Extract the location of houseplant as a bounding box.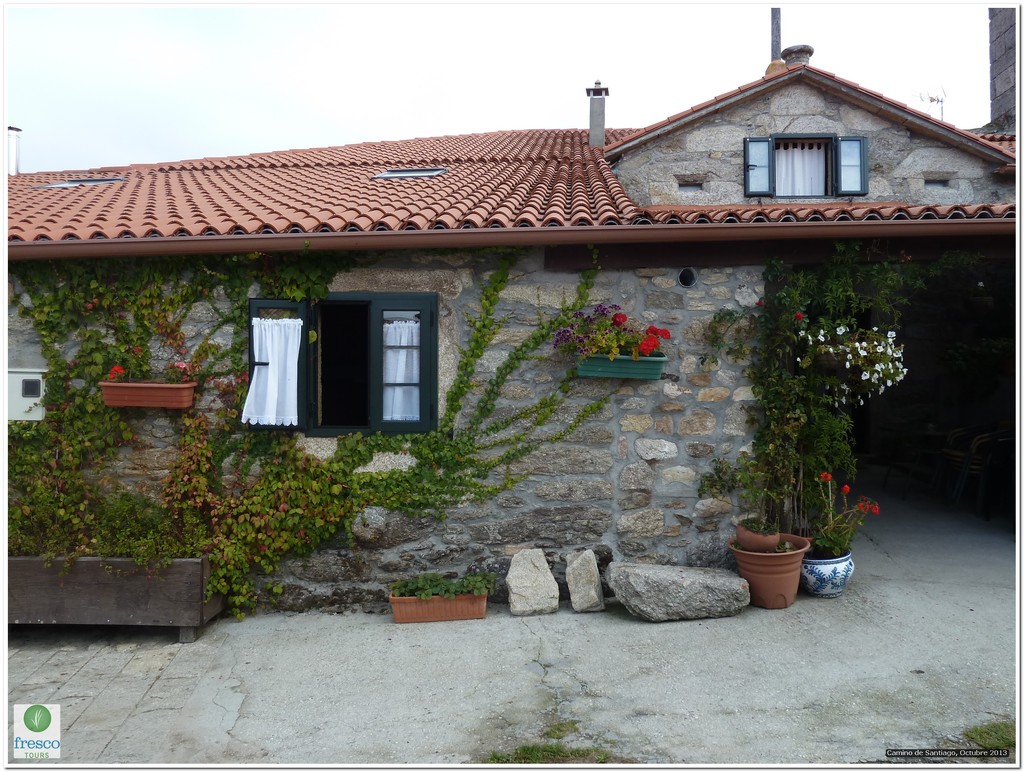
x1=550 y1=303 x2=671 y2=380.
